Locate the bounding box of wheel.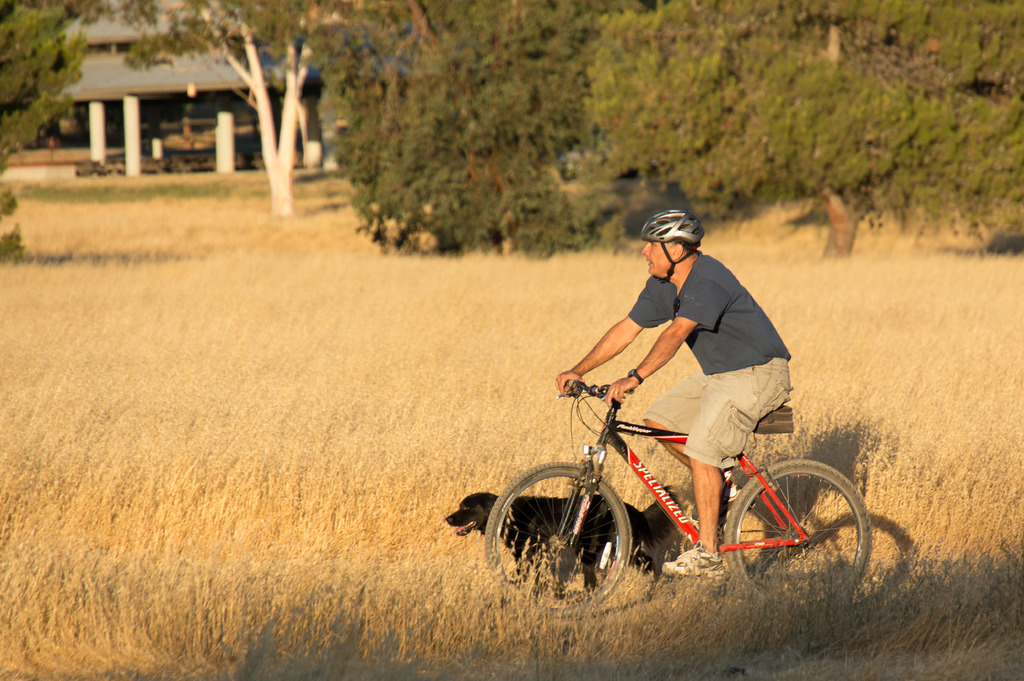
Bounding box: [729, 456, 877, 611].
